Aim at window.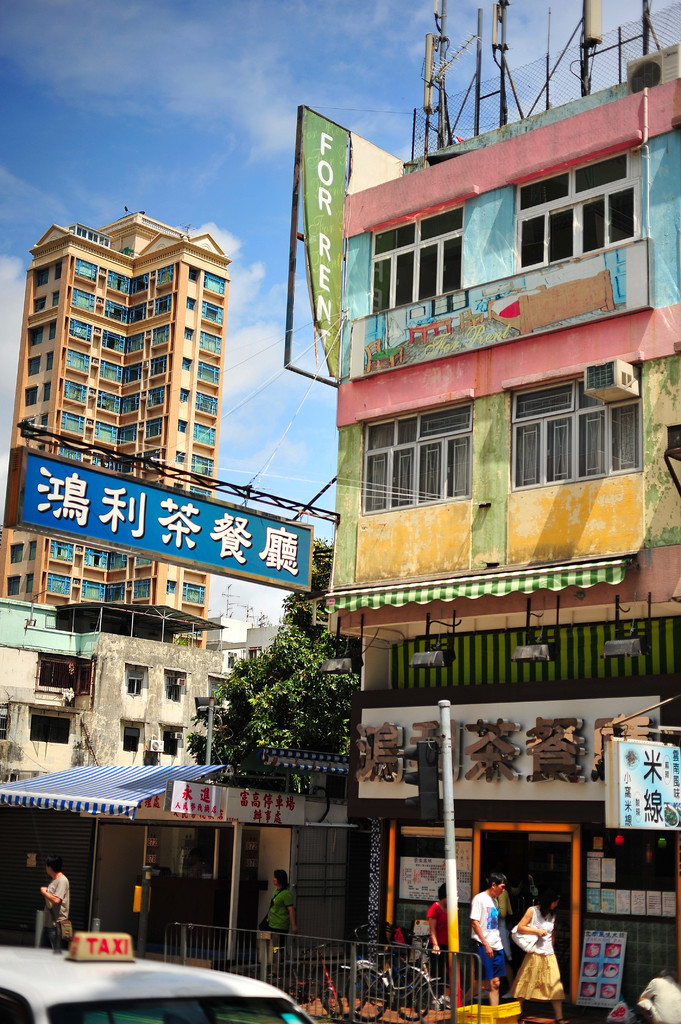
Aimed at detection(170, 671, 187, 696).
